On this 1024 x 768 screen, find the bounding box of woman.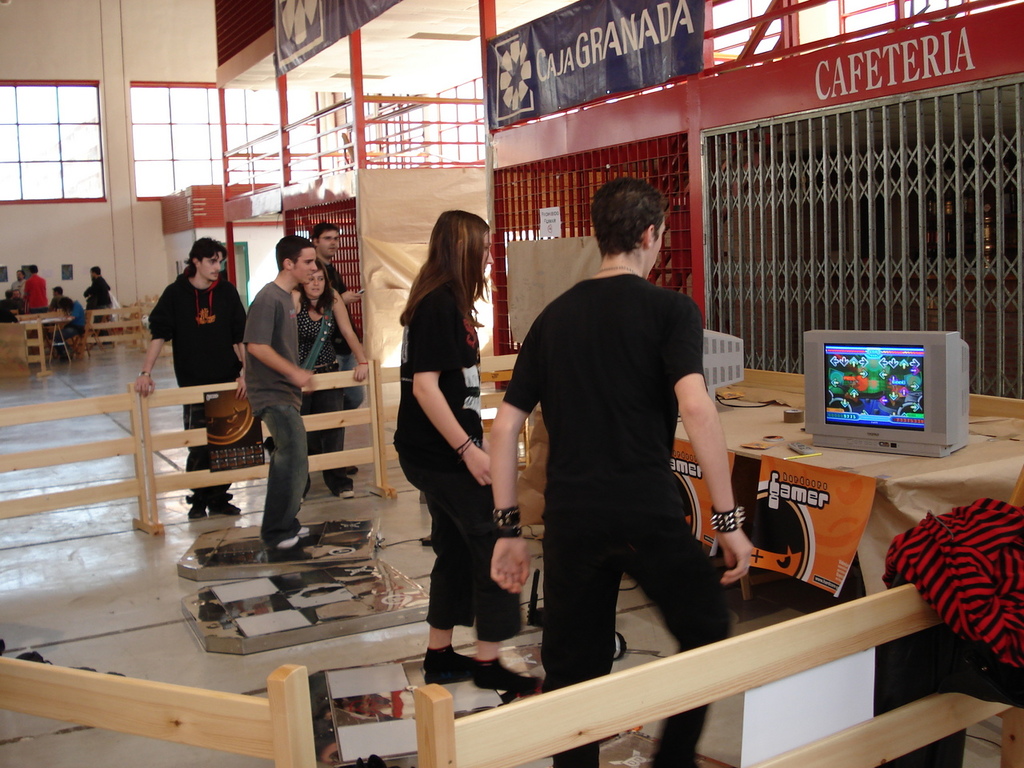
Bounding box: Rect(286, 266, 370, 509).
